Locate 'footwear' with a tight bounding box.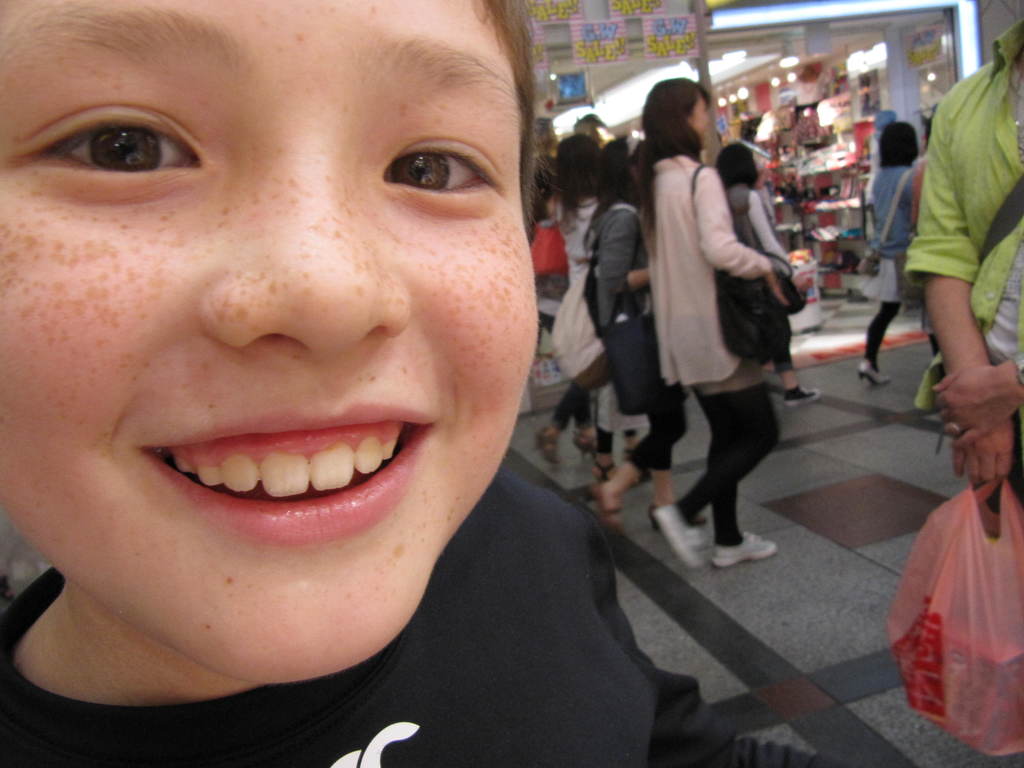
select_region(711, 532, 780, 572).
